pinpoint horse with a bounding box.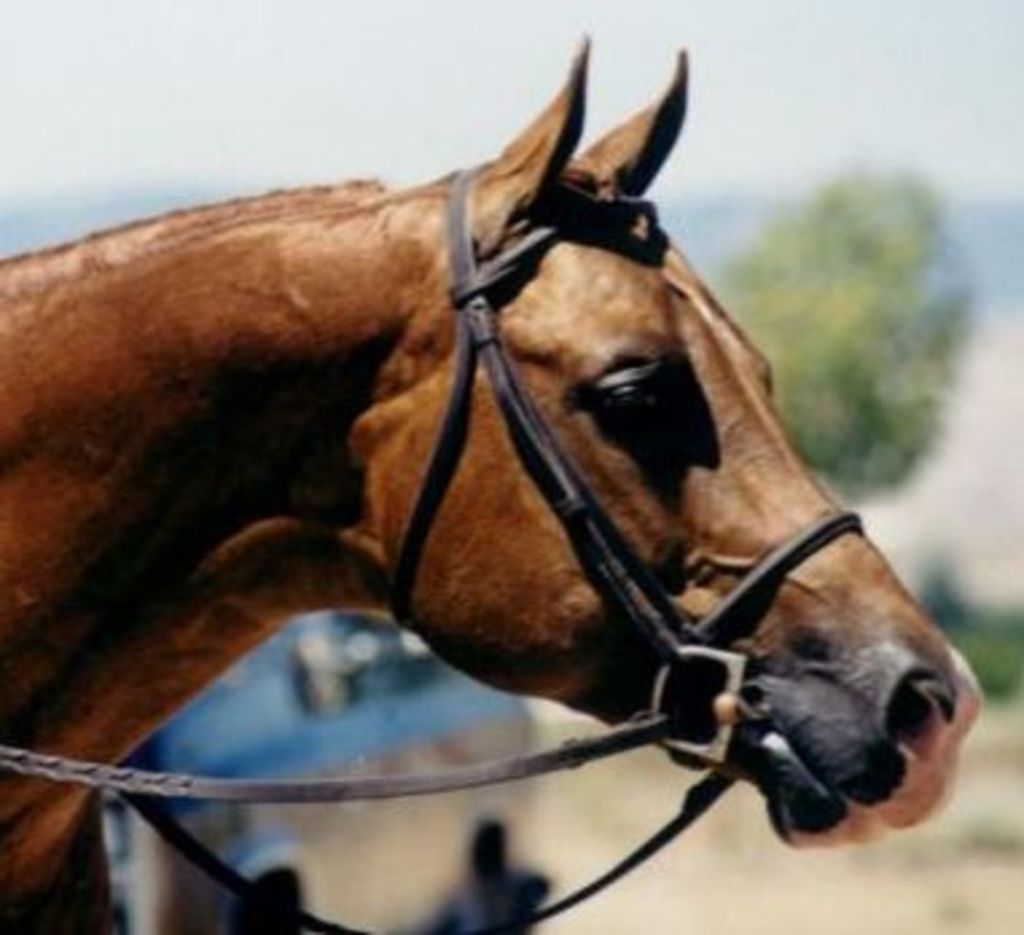
0/24/989/932.
